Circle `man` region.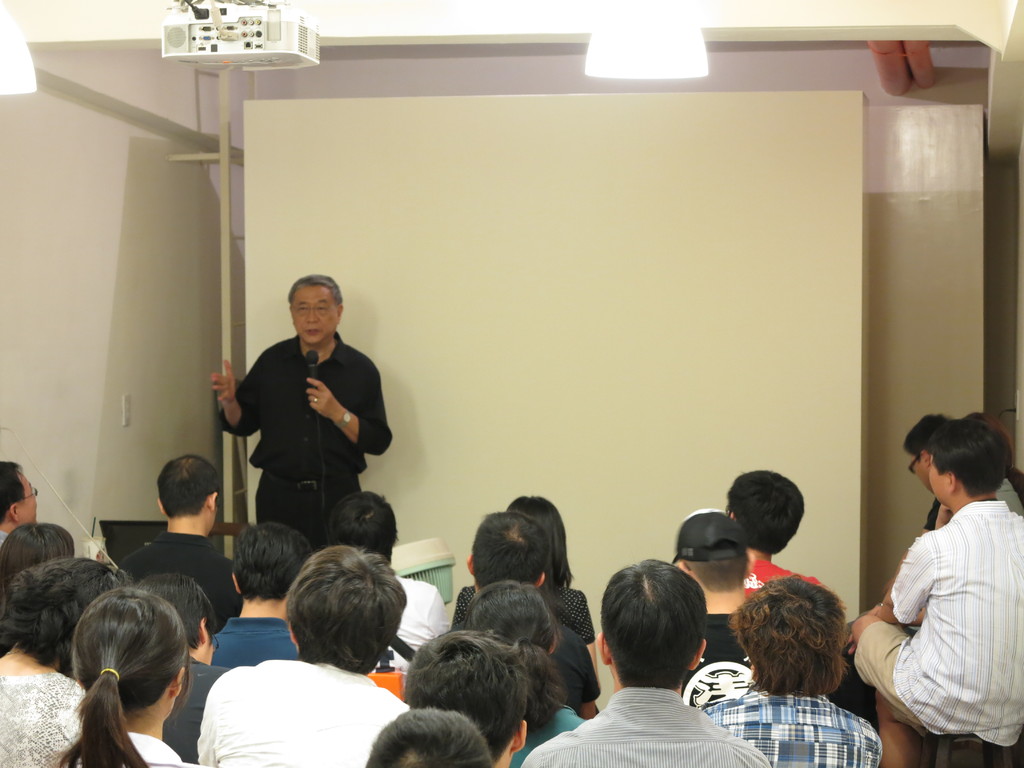
Region: (0,454,45,527).
